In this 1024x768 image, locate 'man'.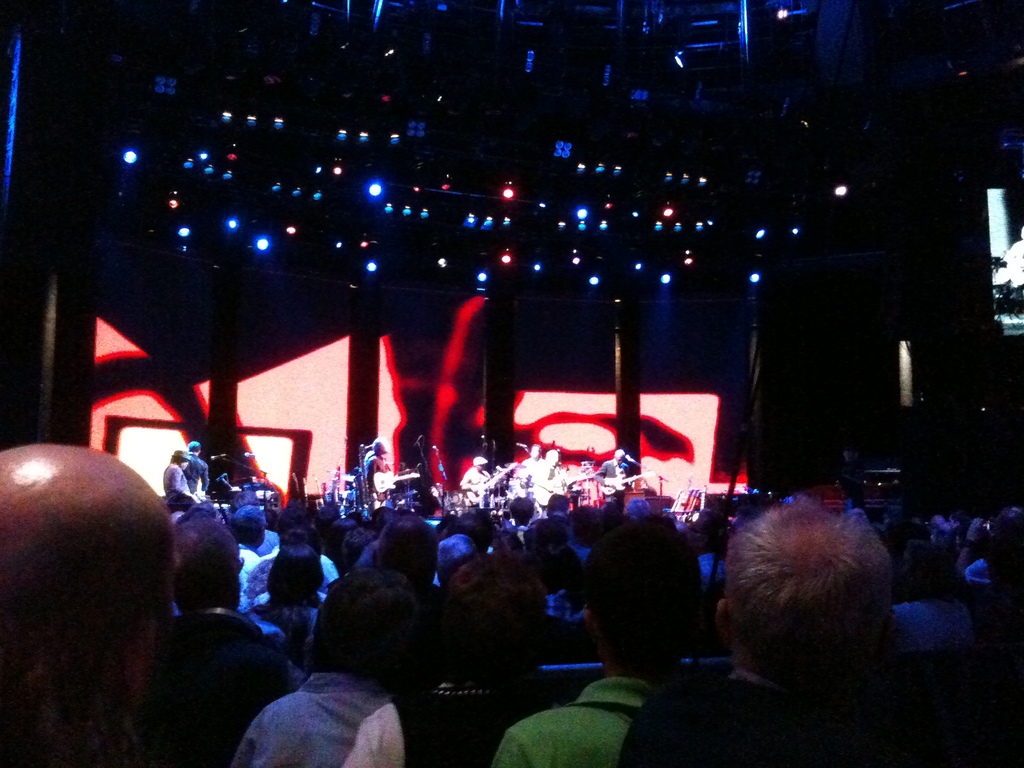
Bounding box: region(376, 511, 435, 580).
